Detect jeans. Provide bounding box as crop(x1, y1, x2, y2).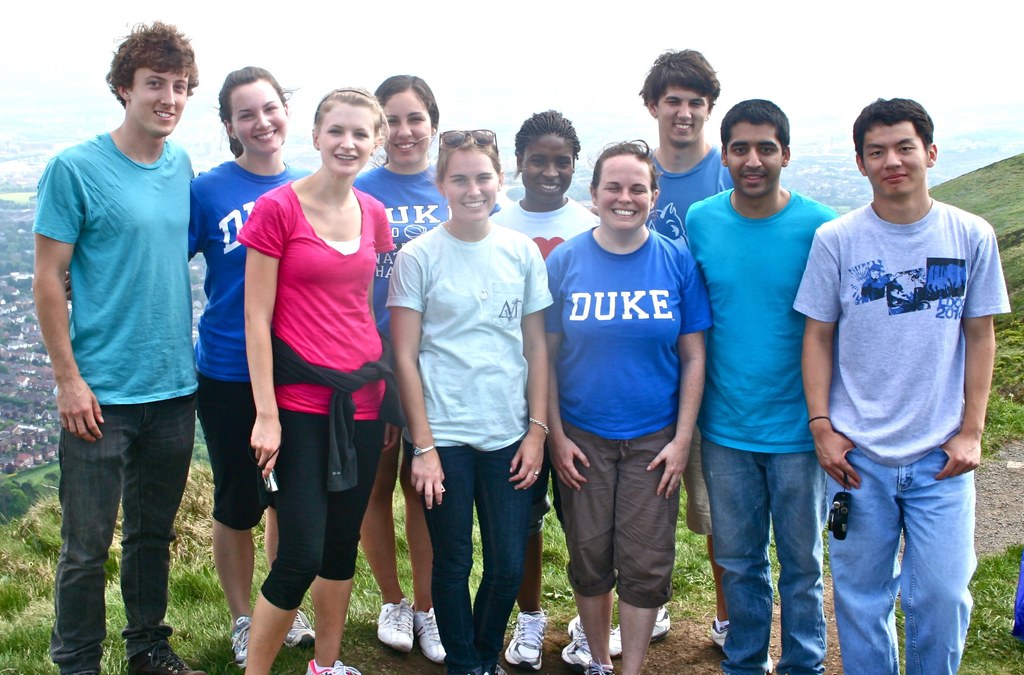
crop(399, 434, 523, 674).
